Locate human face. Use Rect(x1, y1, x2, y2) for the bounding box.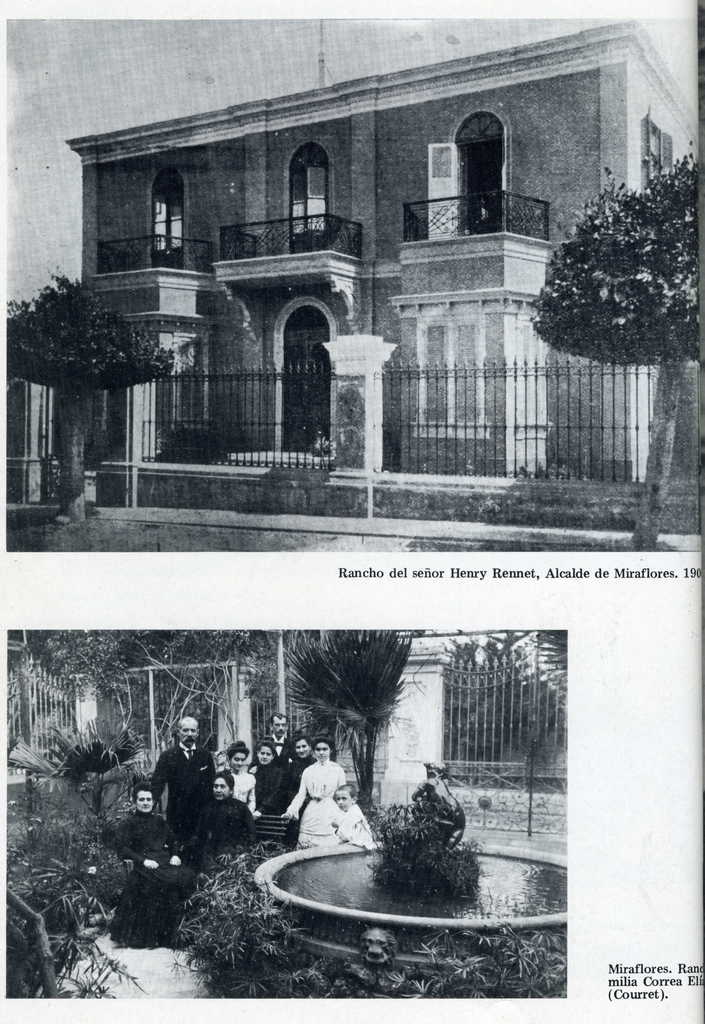
Rect(270, 714, 295, 735).
